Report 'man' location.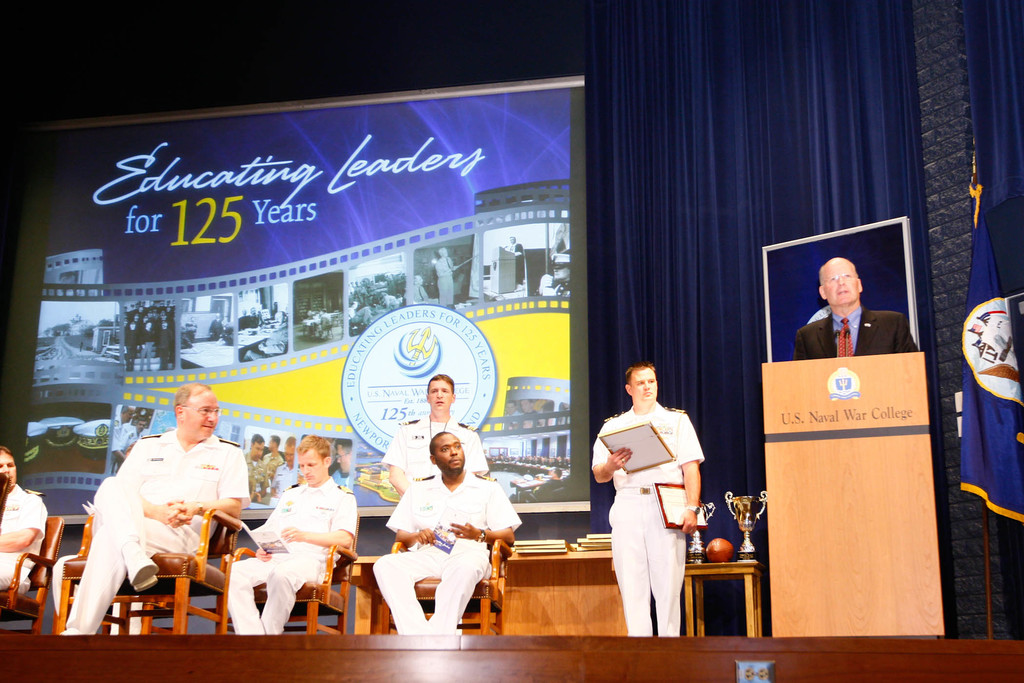
Report: (x1=589, y1=363, x2=707, y2=637).
